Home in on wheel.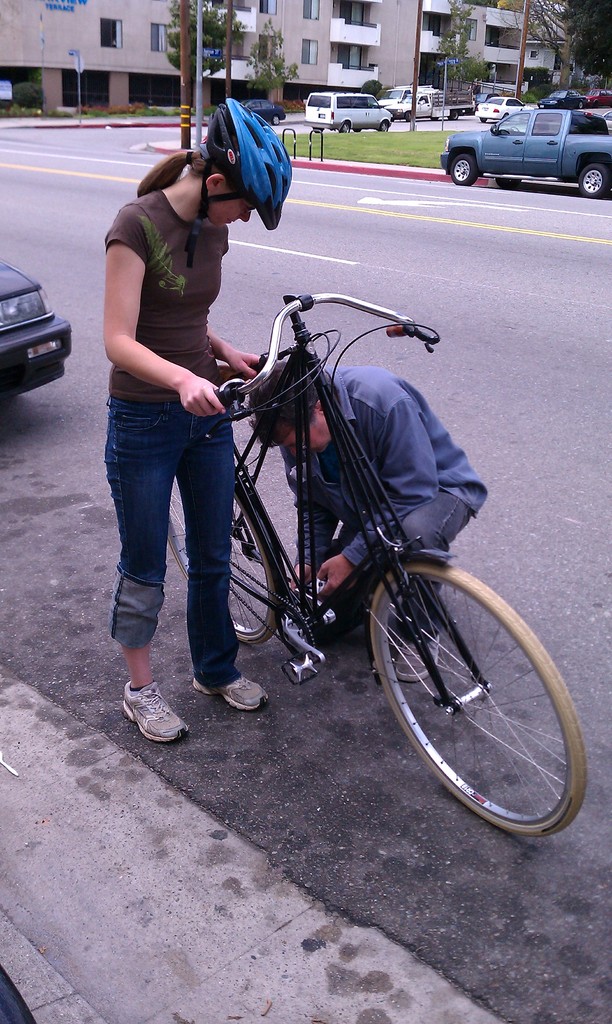
Homed in at left=405, top=113, right=417, bottom=120.
